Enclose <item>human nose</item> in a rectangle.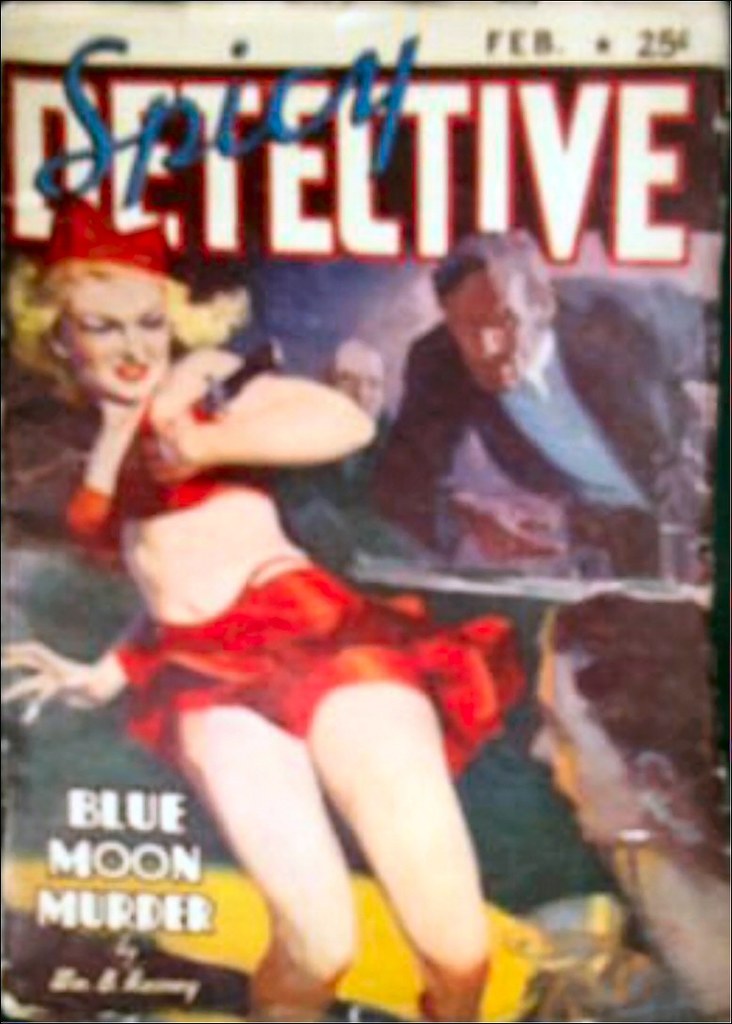
bbox=(122, 322, 146, 354).
